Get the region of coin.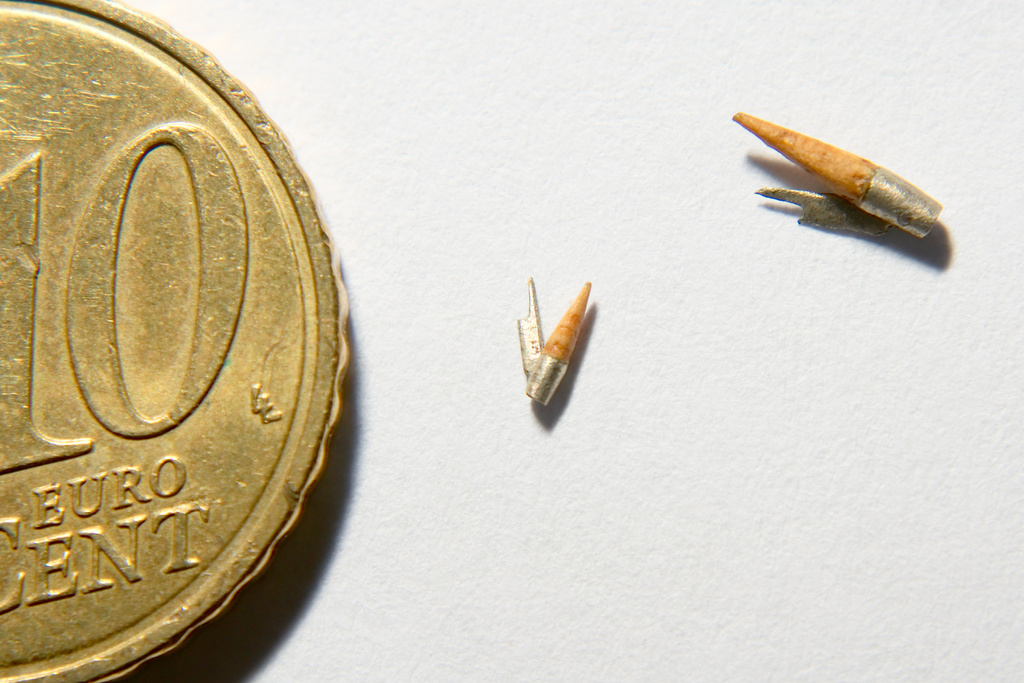
pyautogui.locateOnScreen(0, 0, 350, 682).
